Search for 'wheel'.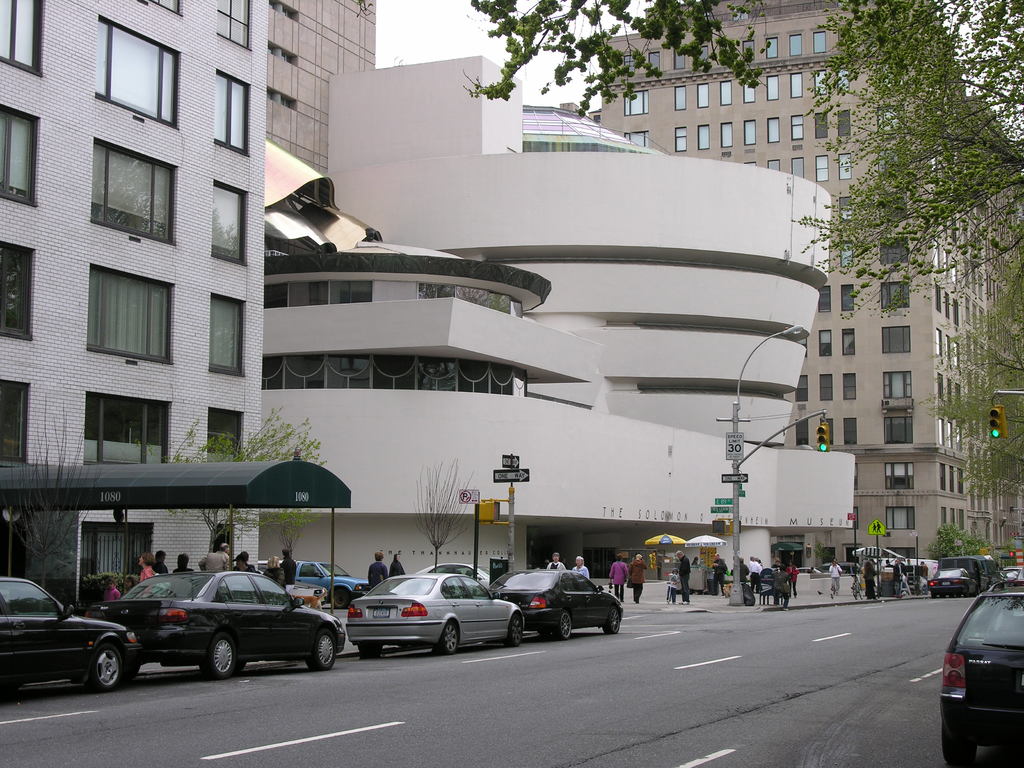
Found at {"x1": 334, "y1": 587, "x2": 351, "y2": 607}.
